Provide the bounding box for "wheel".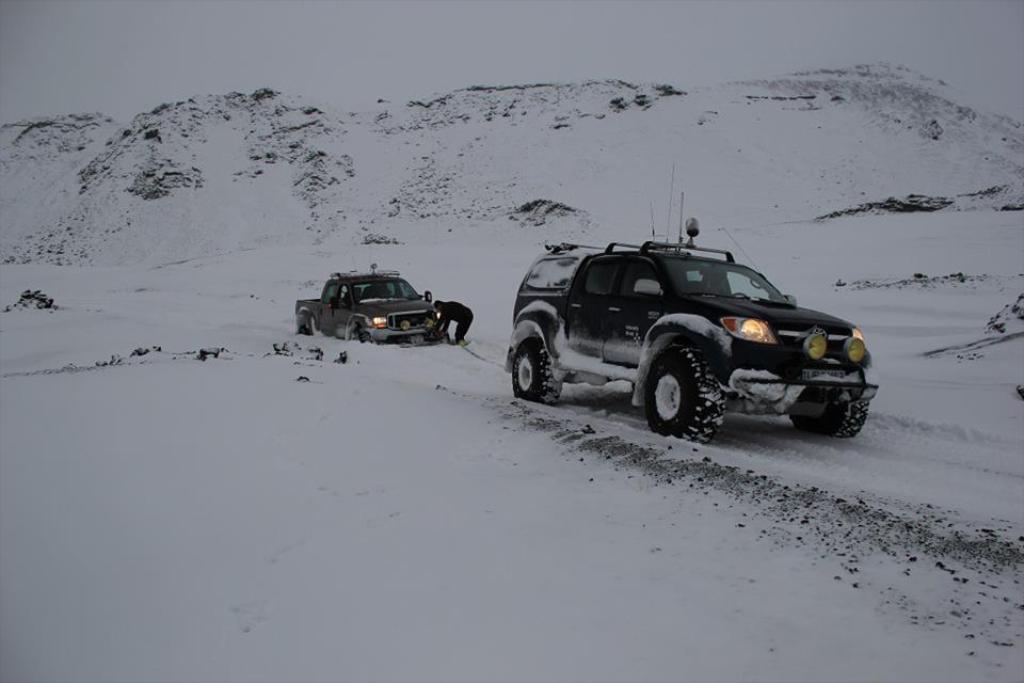
l=784, t=379, r=867, b=438.
